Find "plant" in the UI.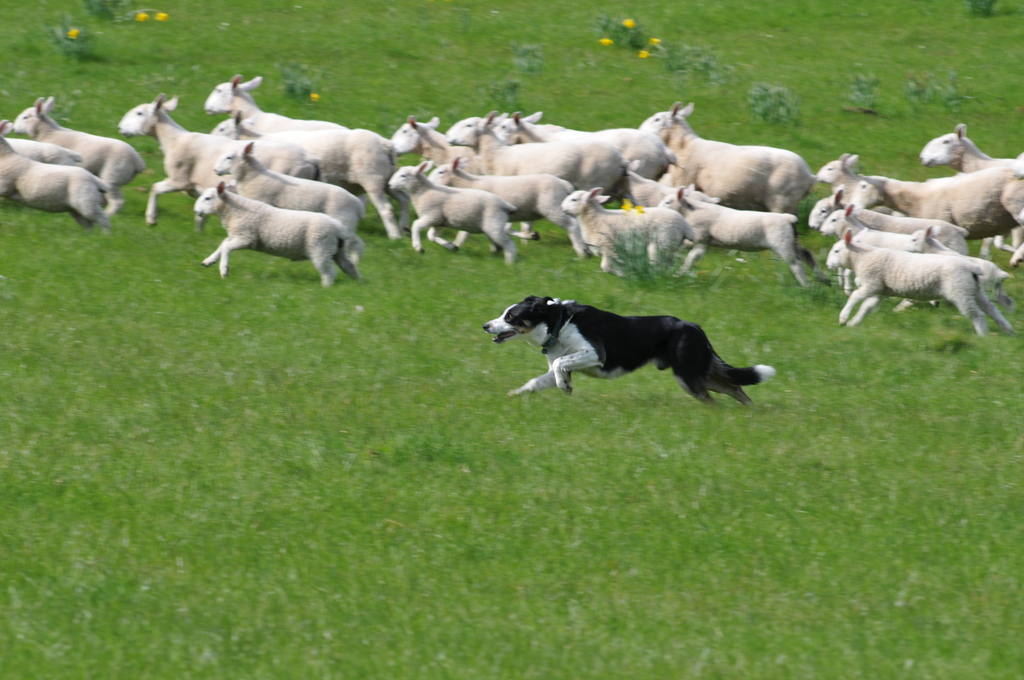
UI element at box(83, 0, 168, 38).
